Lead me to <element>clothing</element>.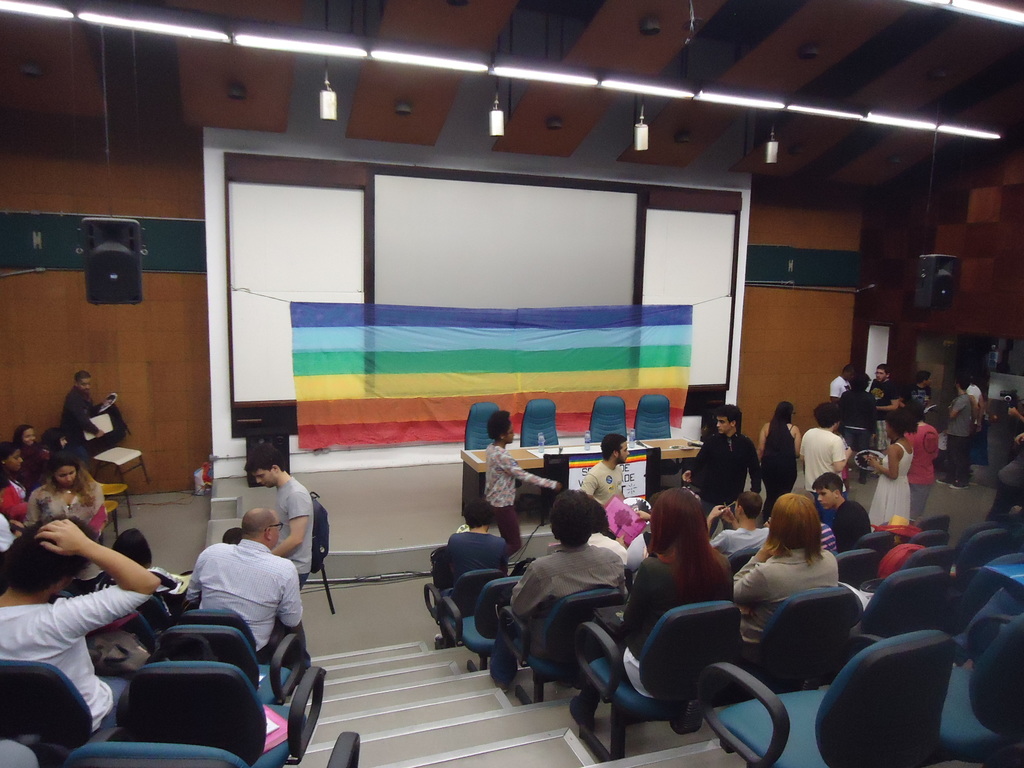
Lead to (514, 541, 634, 622).
